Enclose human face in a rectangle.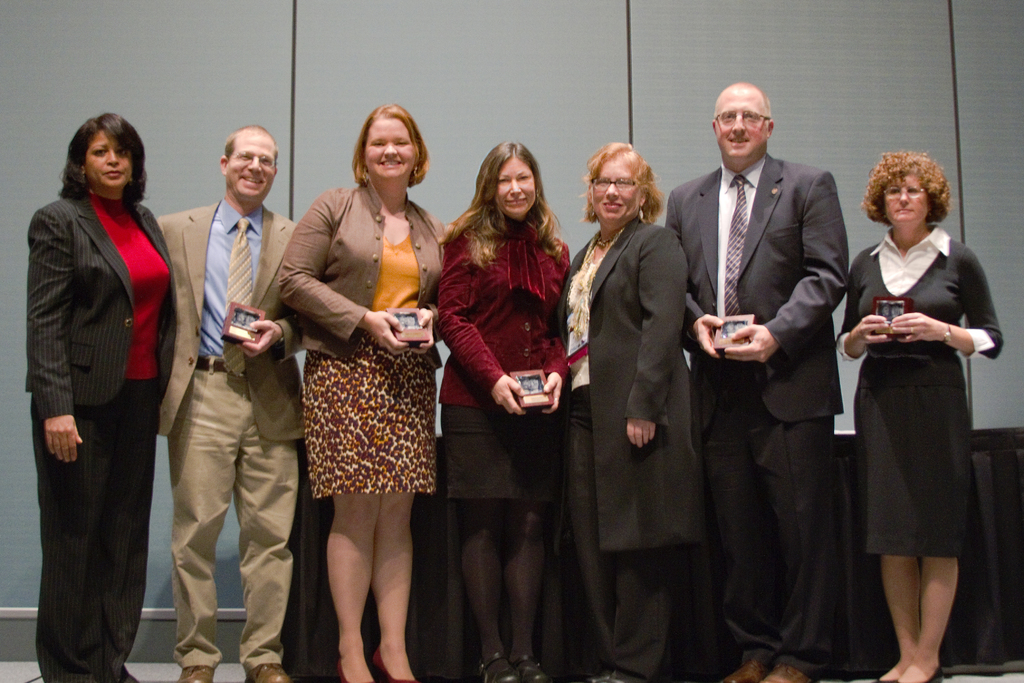
Rect(499, 158, 536, 217).
